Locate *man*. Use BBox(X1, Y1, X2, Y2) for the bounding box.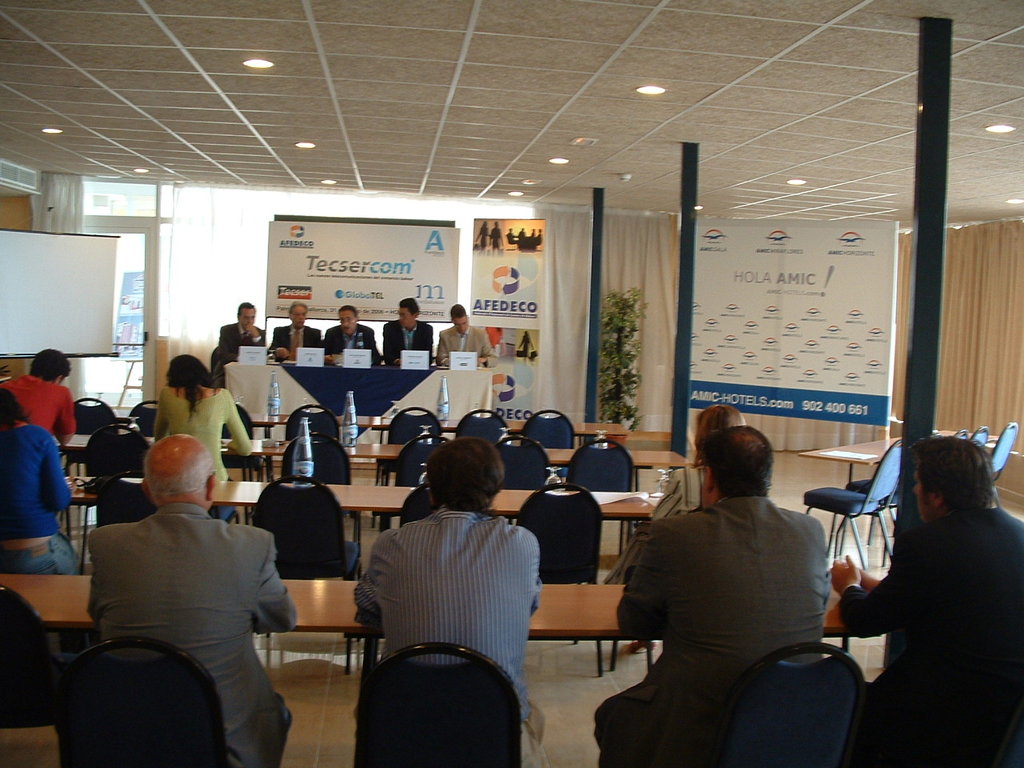
BBox(378, 298, 441, 368).
